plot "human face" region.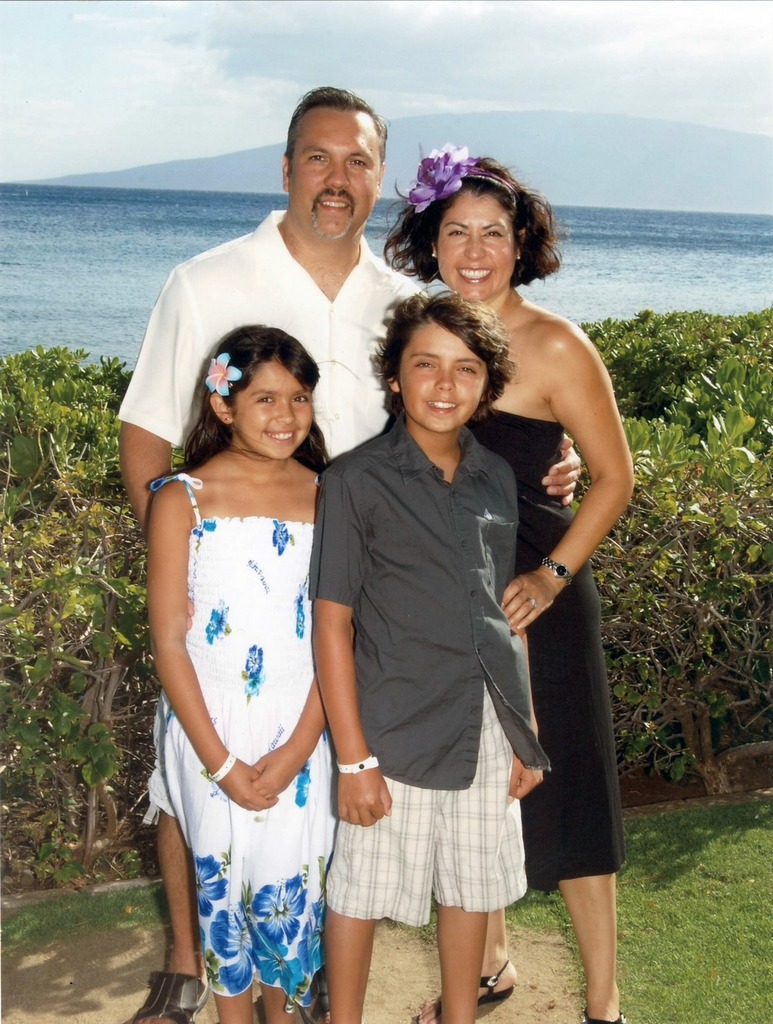
Plotted at bbox(435, 190, 516, 295).
